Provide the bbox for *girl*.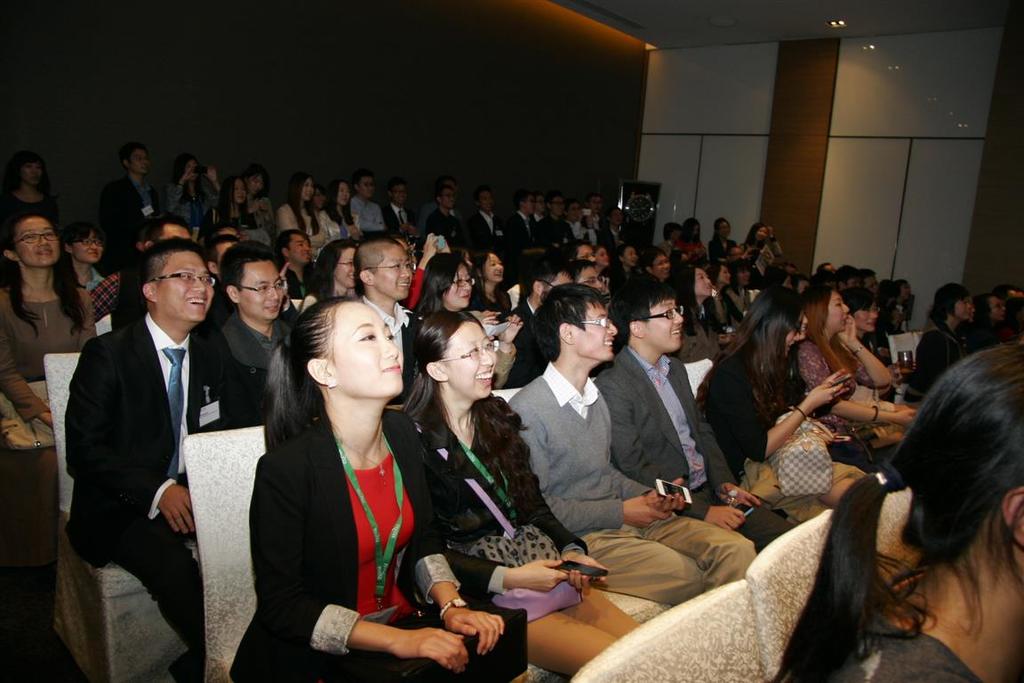
locate(766, 342, 1023, 682).
